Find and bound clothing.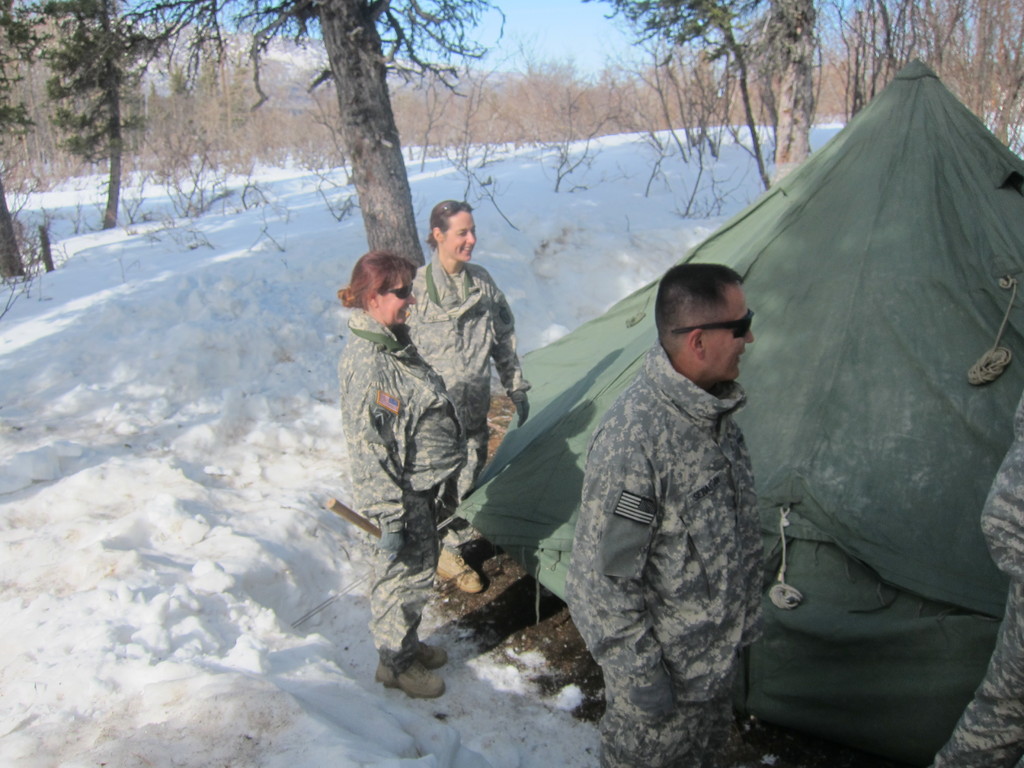
Bound: x1=553 y1=267 x2=808 y2=752.
